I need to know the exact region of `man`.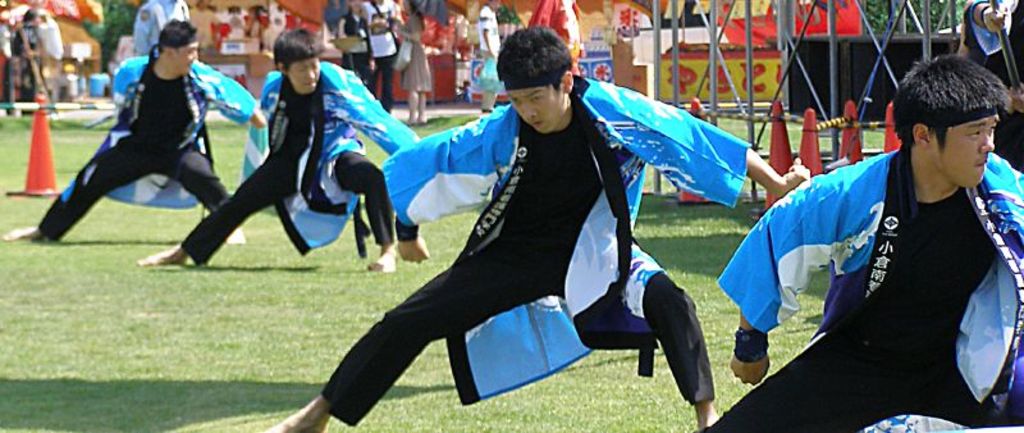
Region: x1=262, y1=26, x2=813, y2=432.
